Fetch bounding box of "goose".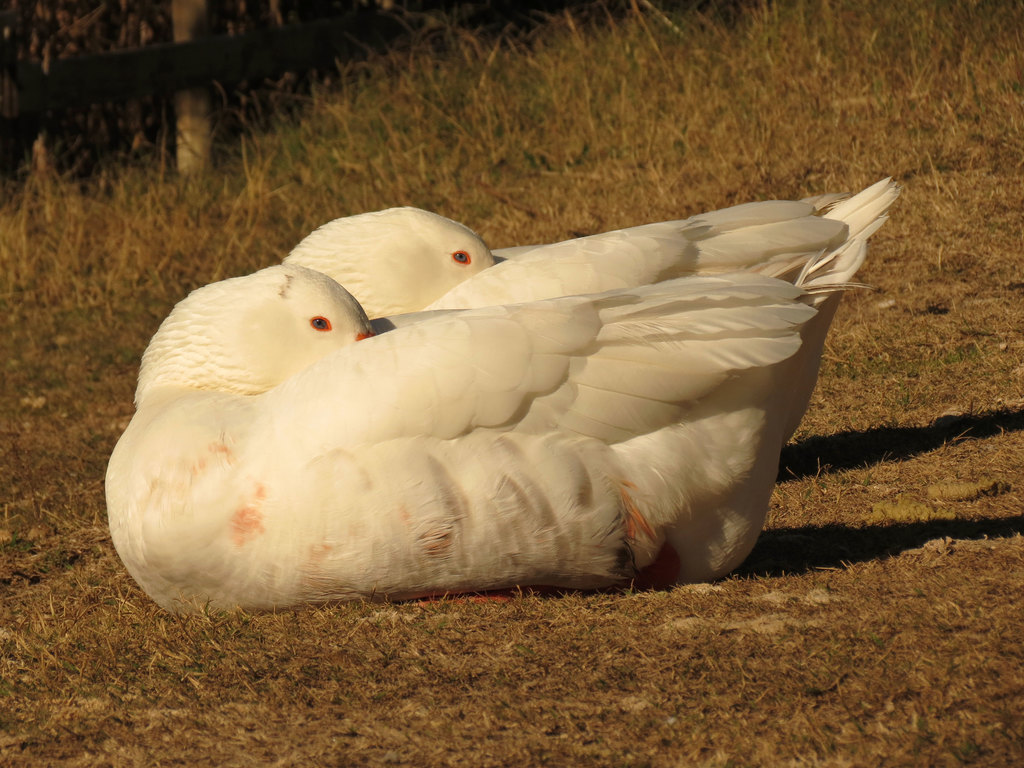
Bbox: detection(282, 179, 897, 451).
